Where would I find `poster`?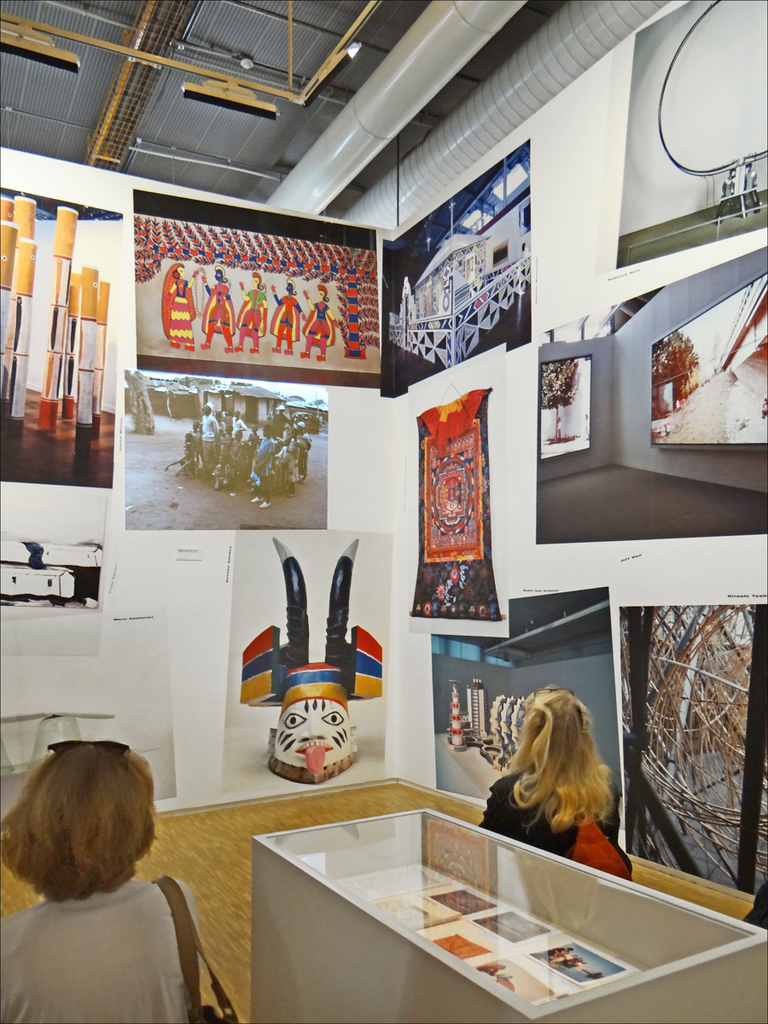
At select_region(383, 138, 532, 396).
